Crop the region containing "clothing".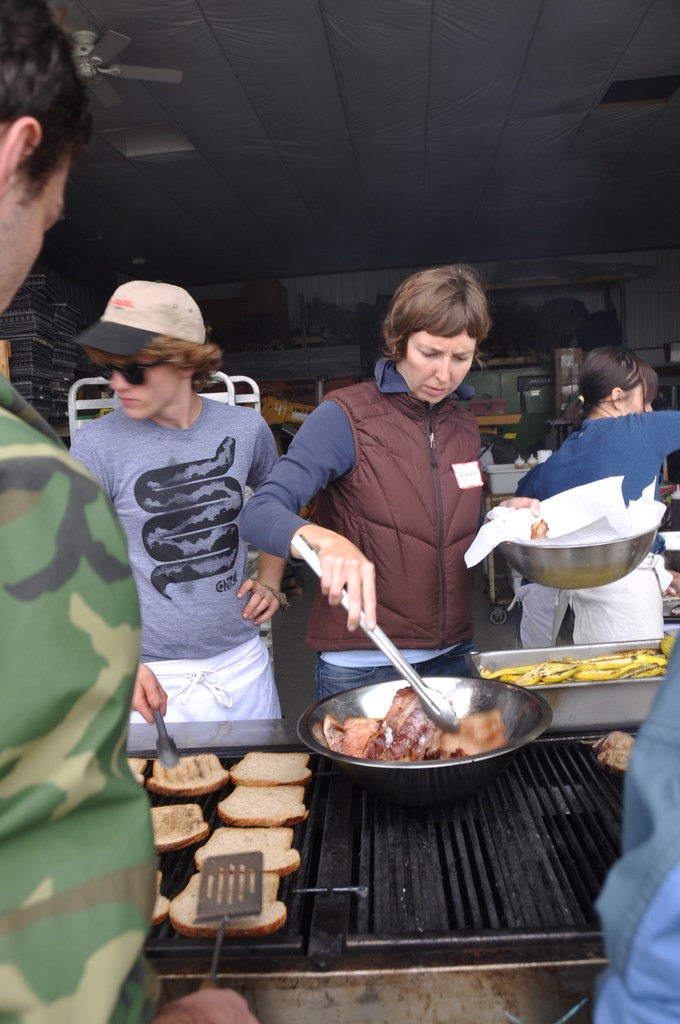
Crop region: 0/373/170/1023.
